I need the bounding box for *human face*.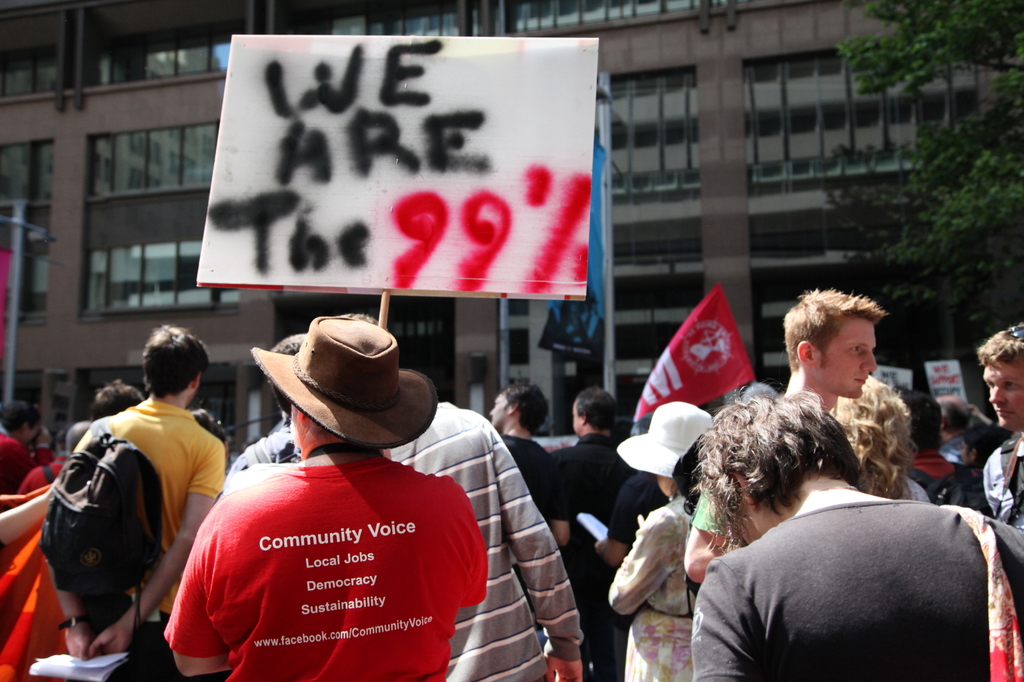
Here it is: (572, 404, 581, 435).
